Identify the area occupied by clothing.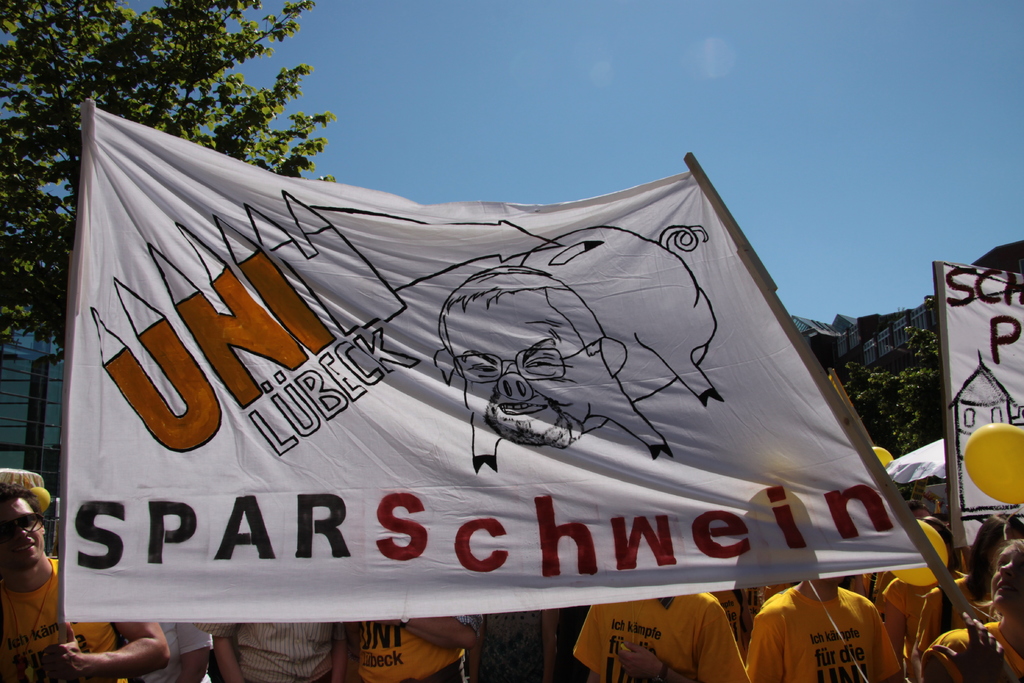
Area: rect(927, 624, 1023, 682).
